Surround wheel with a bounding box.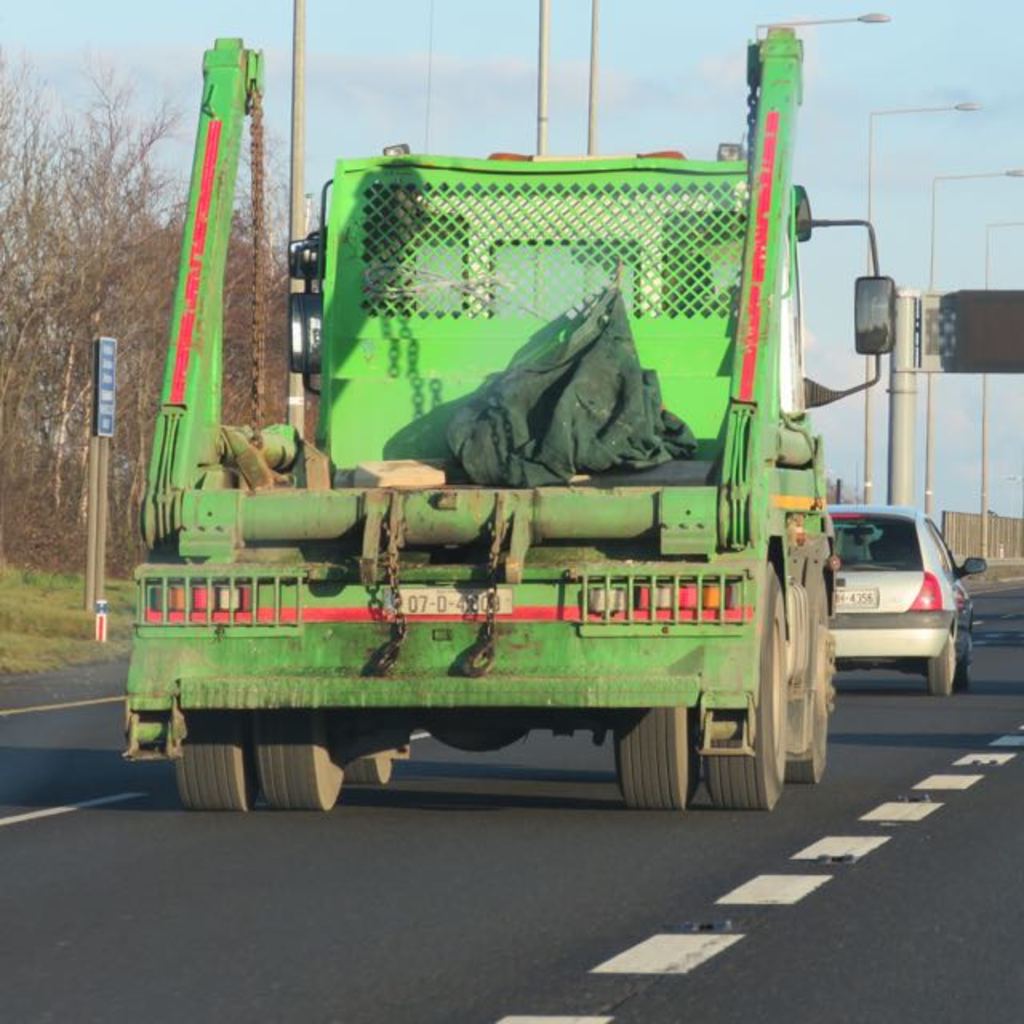
256/710/346/805.
